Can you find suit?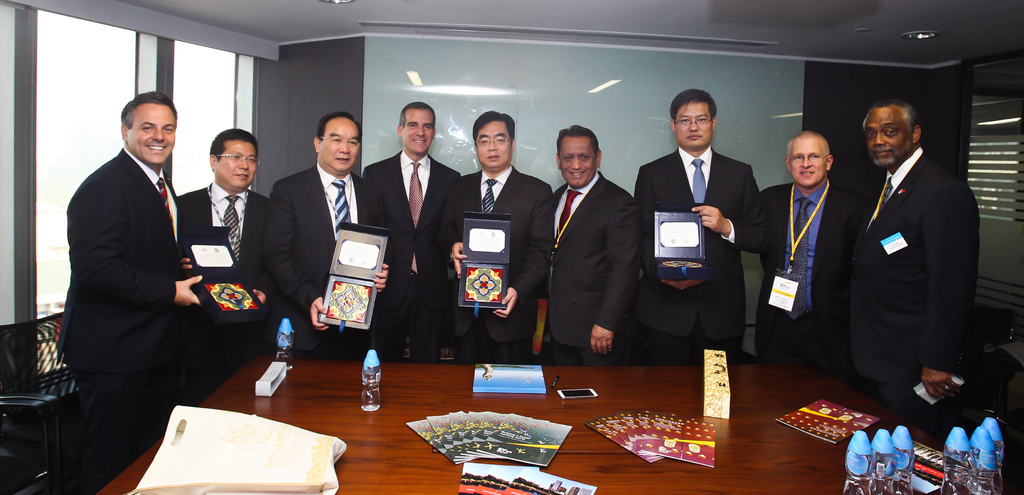
Yes, bounding box: (550, 171, 641, 368).
